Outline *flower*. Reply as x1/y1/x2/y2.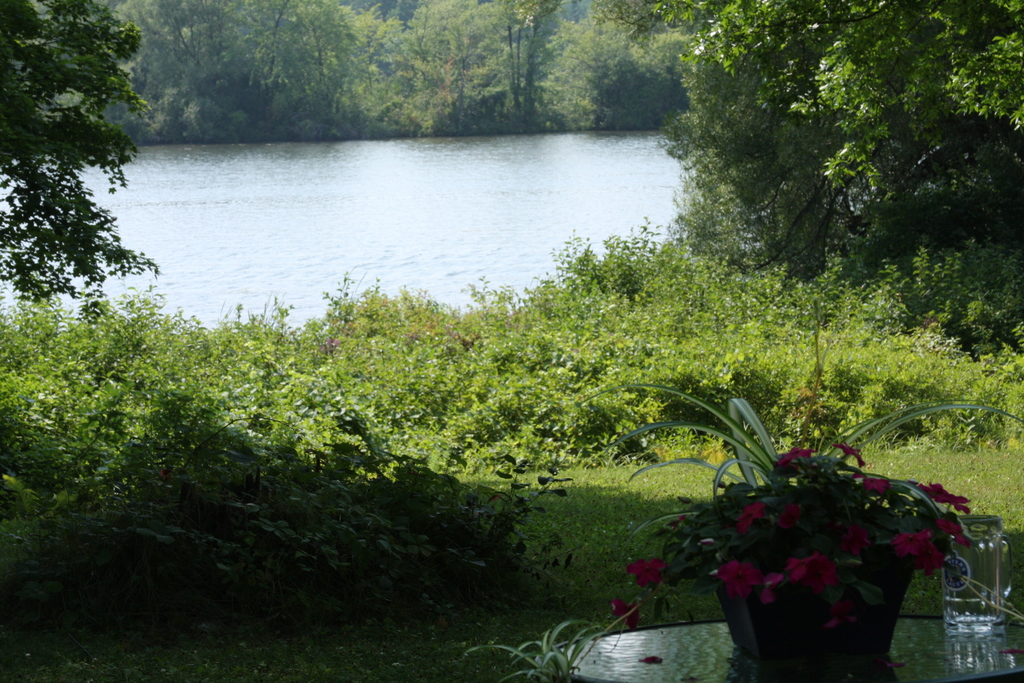
735/500/770/539.
